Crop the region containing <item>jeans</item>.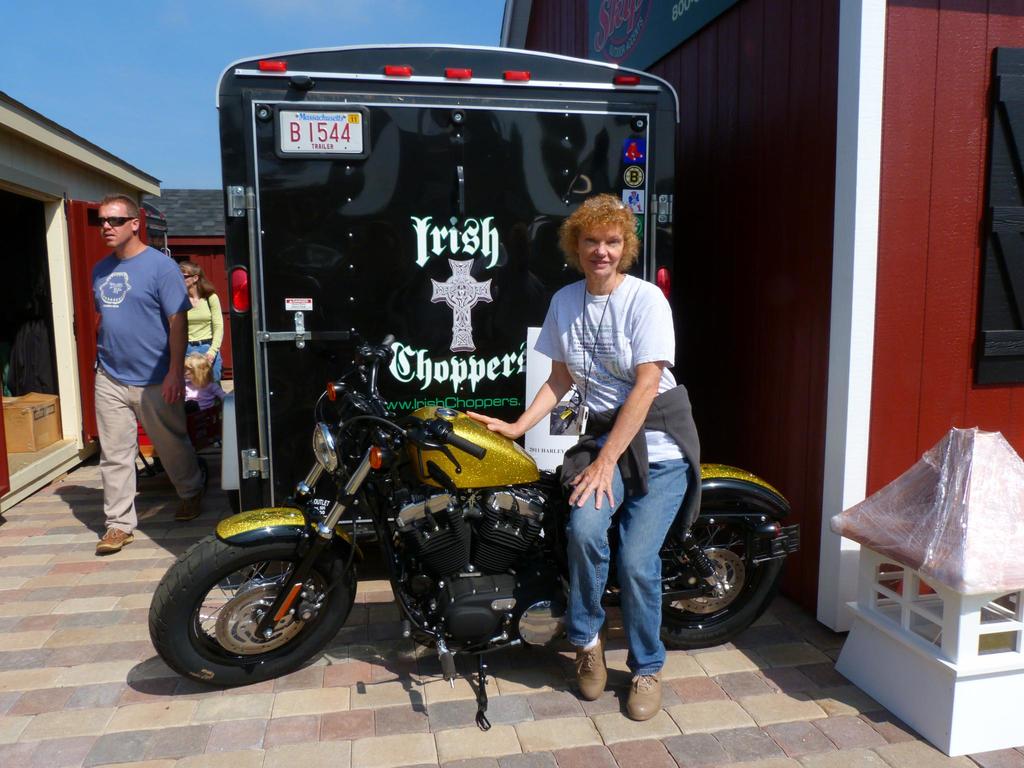
Crop region: 184:344:225:392.
